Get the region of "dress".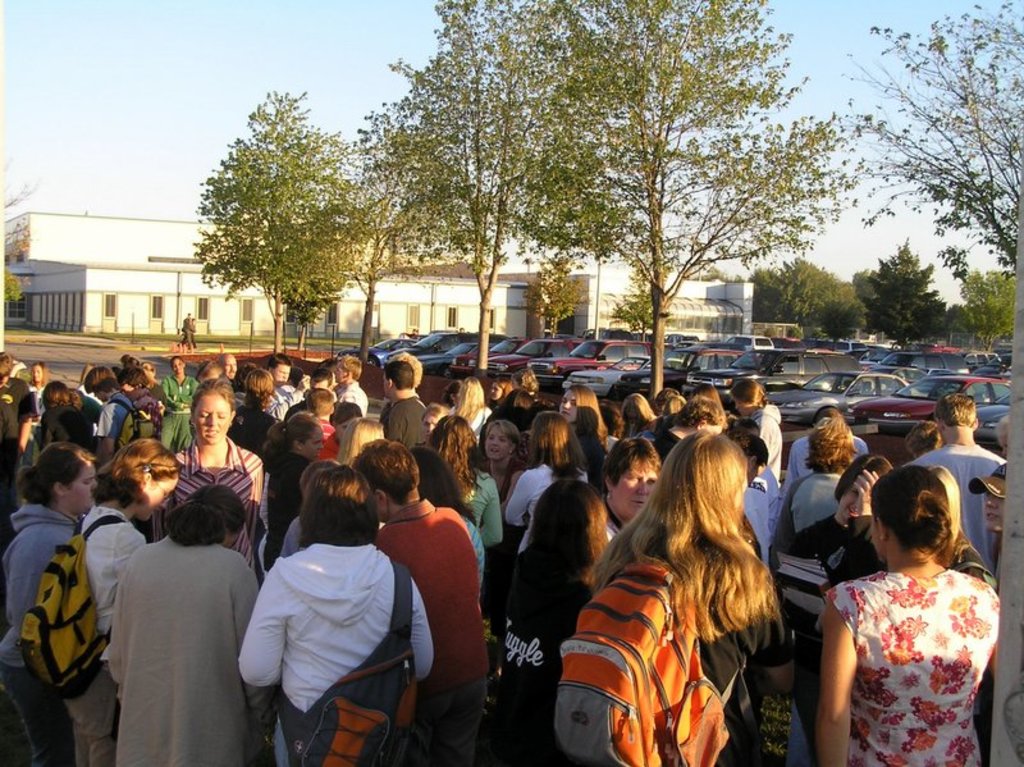
x1=818 y1=566 x2=1002 y2=766.
